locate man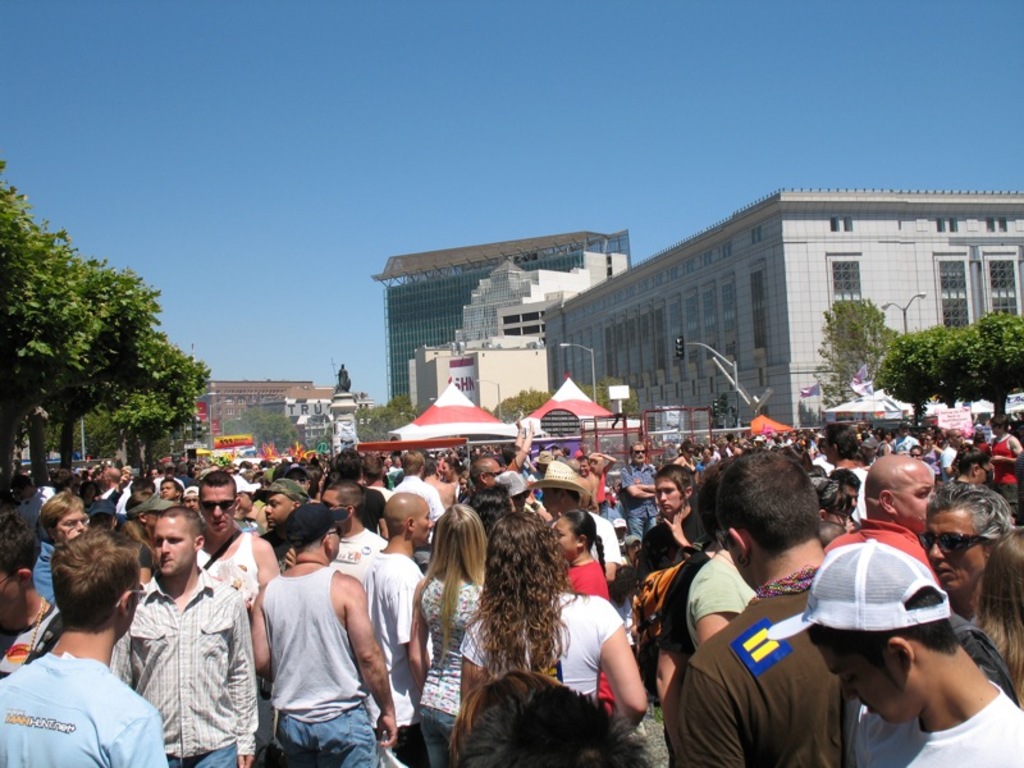
rect(111, 509, 257, 765)
